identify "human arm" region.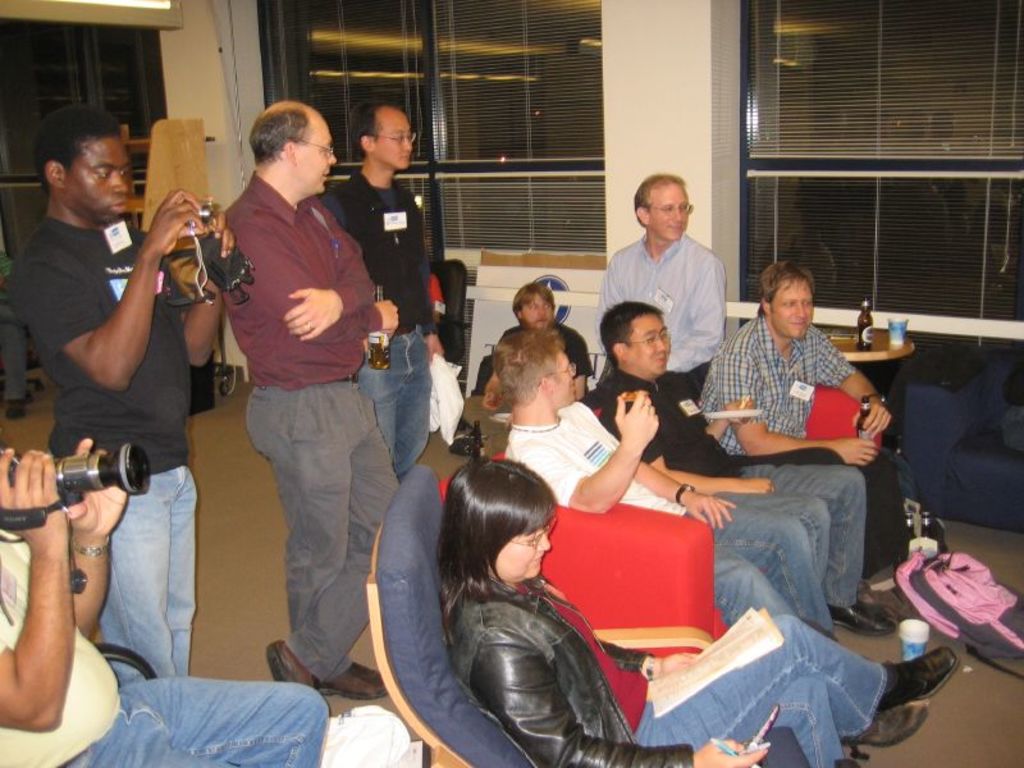
Region: [x1=278, y1=202, x2=378, y2=346].
